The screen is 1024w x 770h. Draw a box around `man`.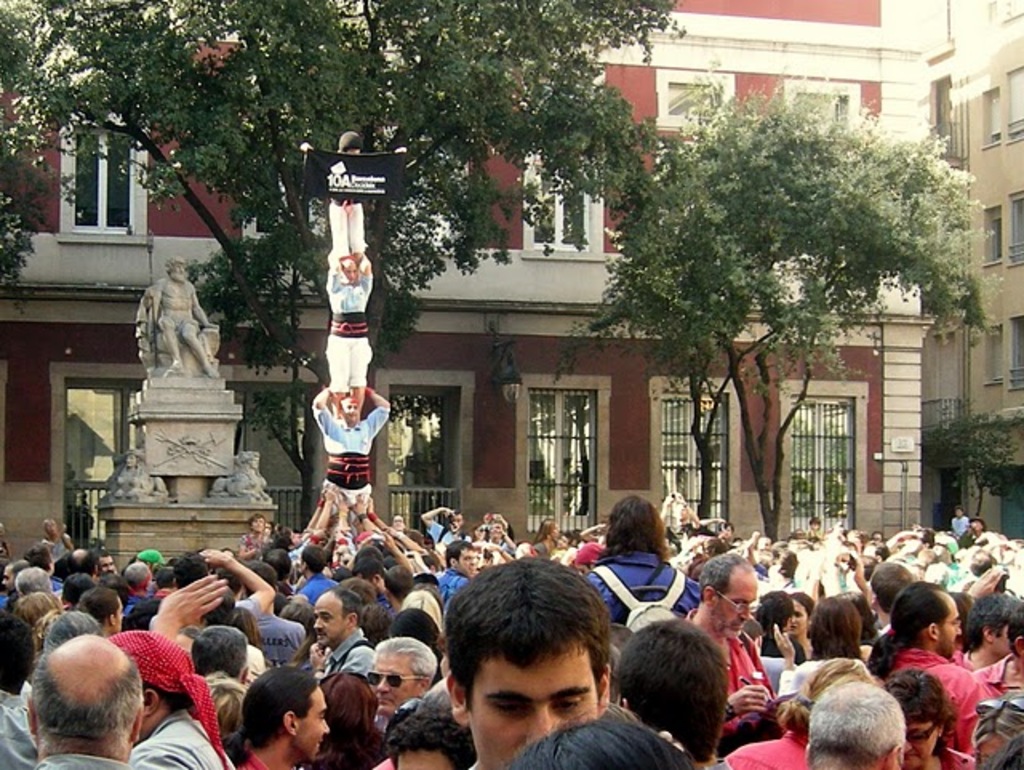
Rect(314, 384, 392, 538).
